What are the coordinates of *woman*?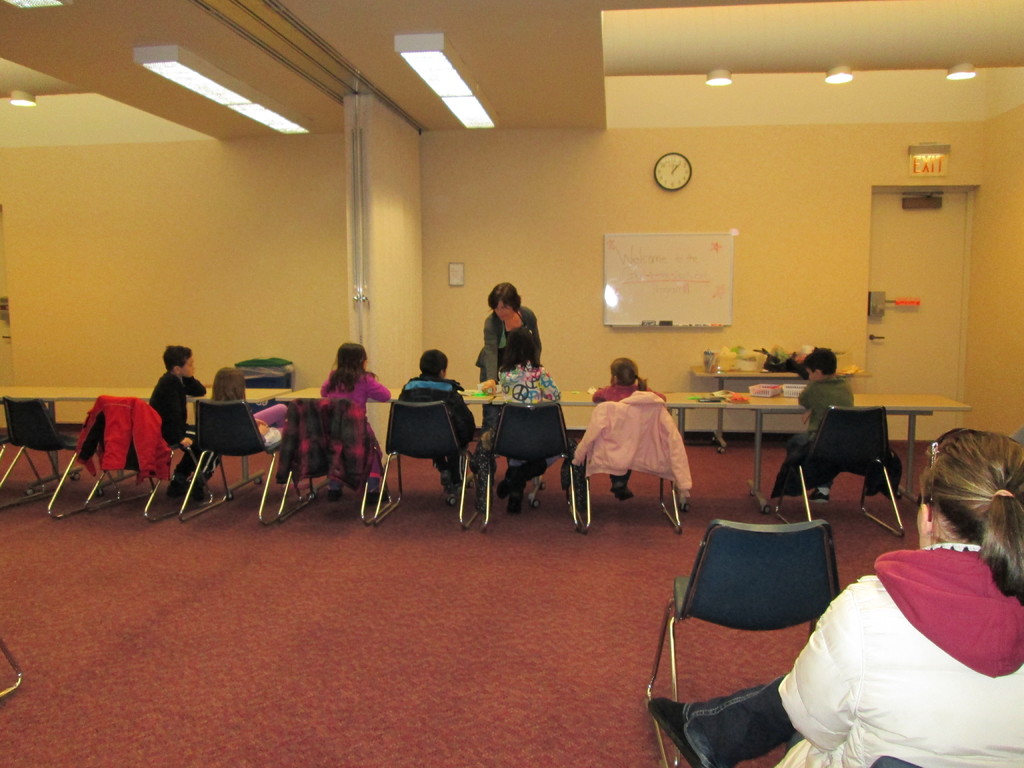
locate(471, 296, 565, 525).
